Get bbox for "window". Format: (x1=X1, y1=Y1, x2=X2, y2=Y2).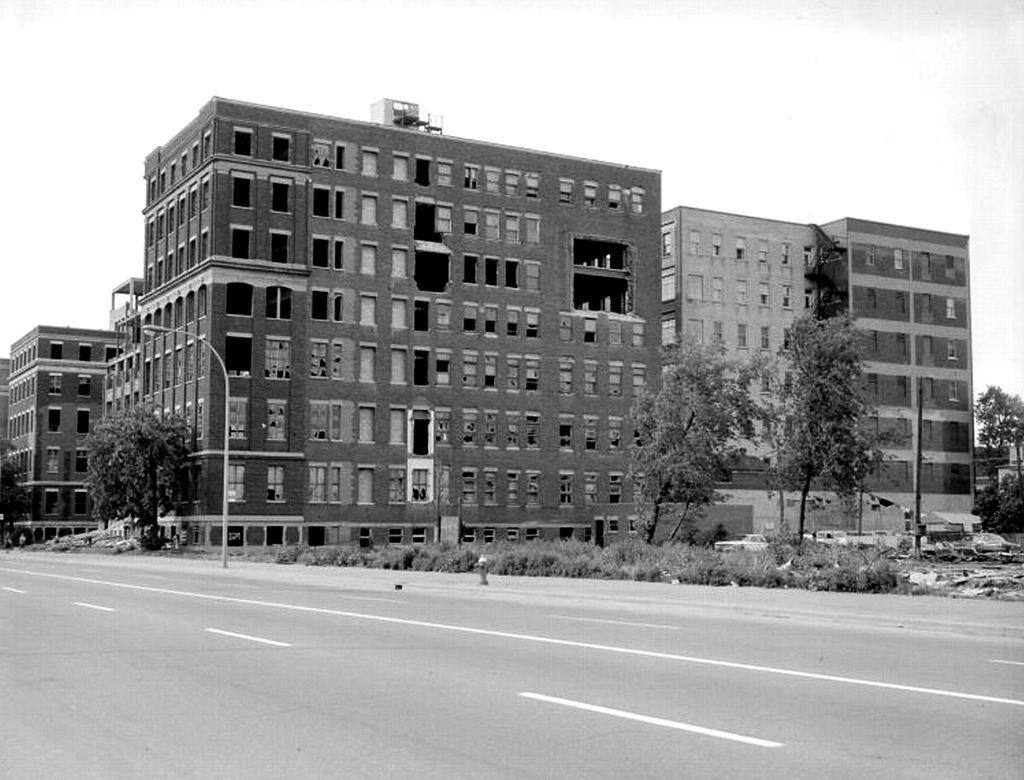
(x1=311, y1=193, x2=329, y2=217).
